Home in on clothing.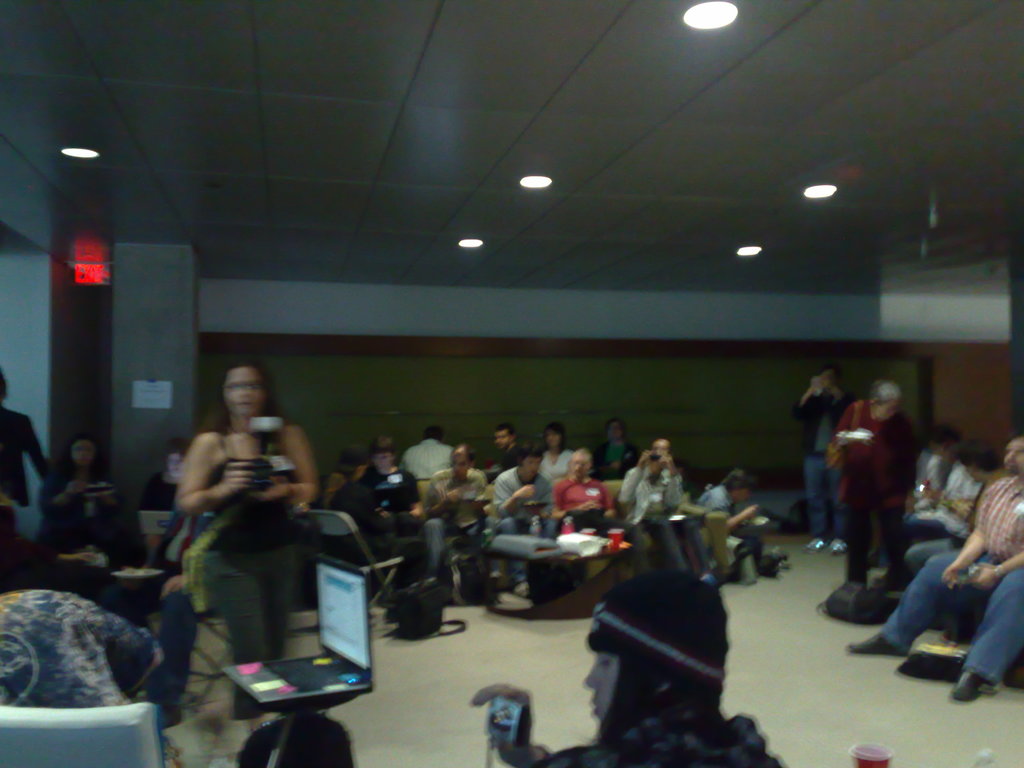
Homed in at l=0, t=406, r=51, b=585.
